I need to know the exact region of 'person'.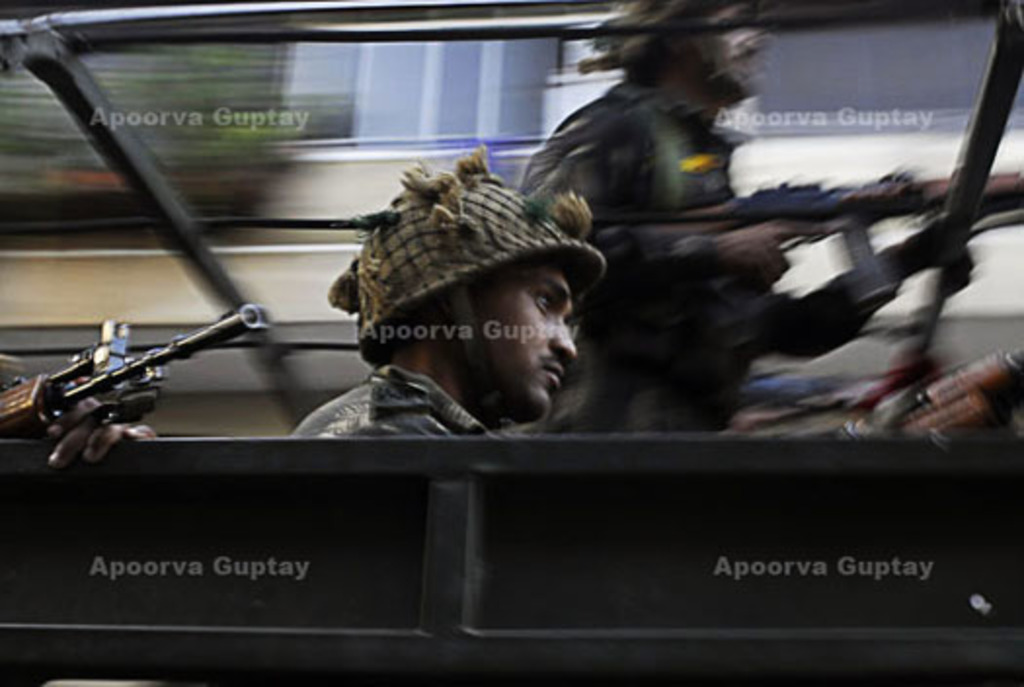
Region: {"x1": 289, "y1": 144, "x2": 607, "y2": 453}.
